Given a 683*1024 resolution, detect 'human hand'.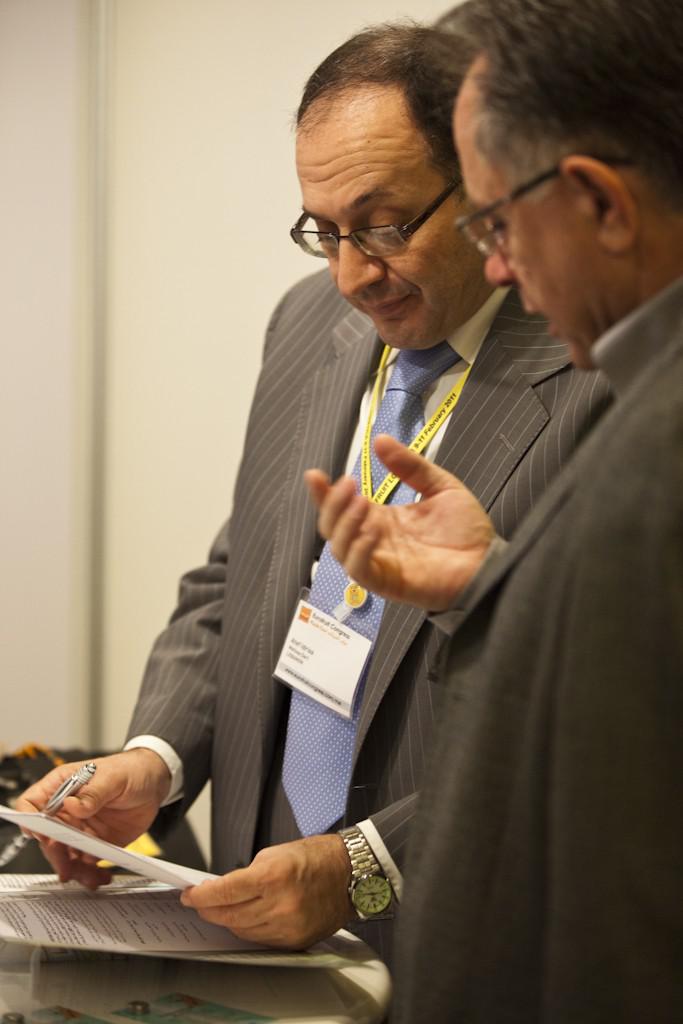
300:431:499:616.
